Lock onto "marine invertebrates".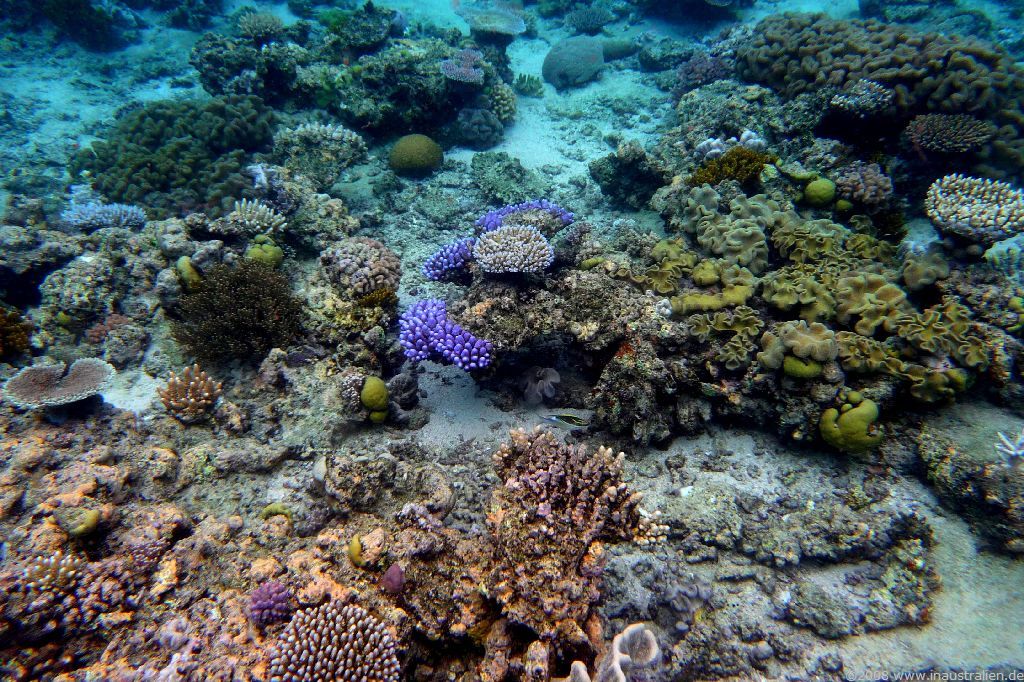
Locked: {"left": 476, "top": 186, "right": 594, "bottom": 237}.
